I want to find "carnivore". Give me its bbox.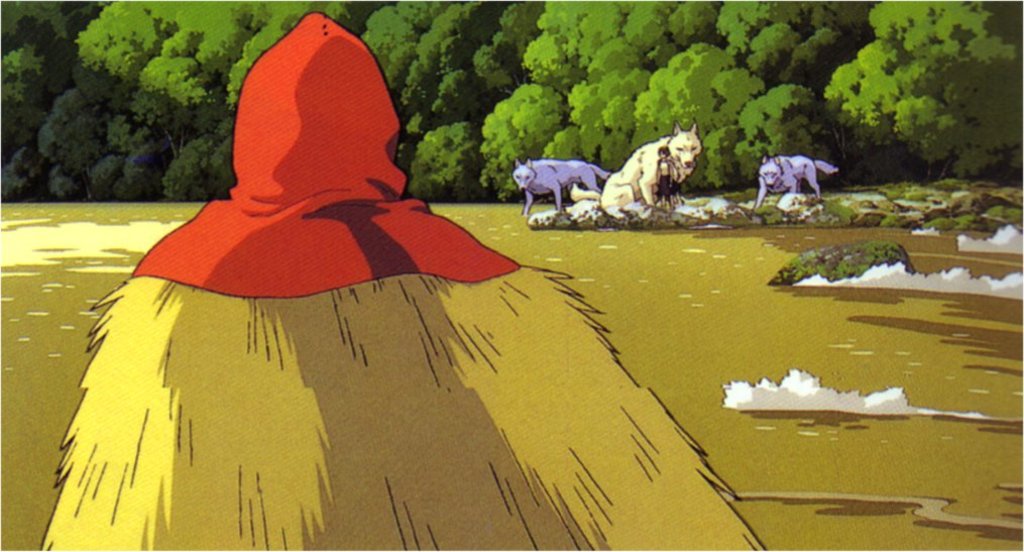
l=758, t=146, r=840, b=208.
